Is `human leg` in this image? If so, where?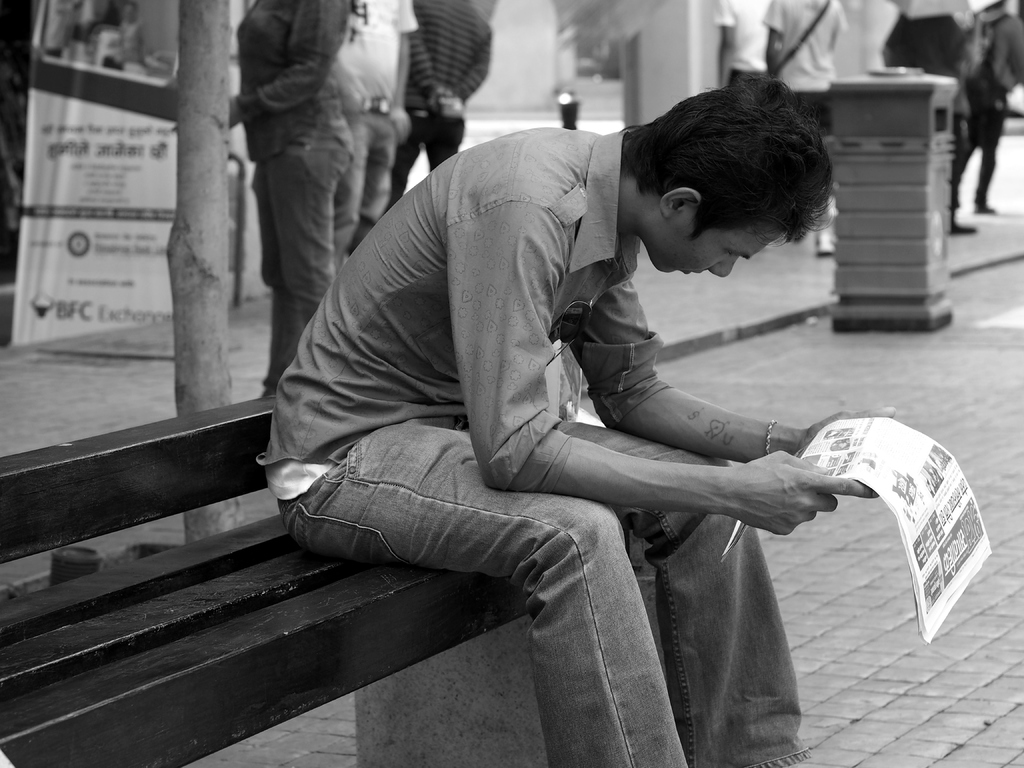
Yes, at Rect(279, 425, 684, 767).
